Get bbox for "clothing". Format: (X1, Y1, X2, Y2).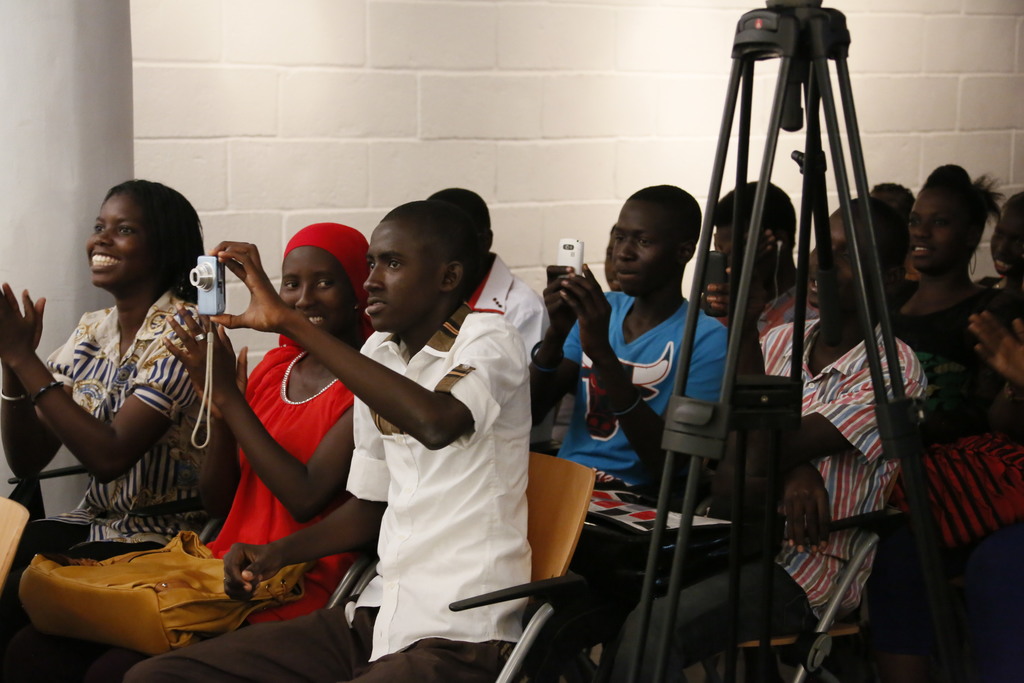
(326, 231, 559, 662).
